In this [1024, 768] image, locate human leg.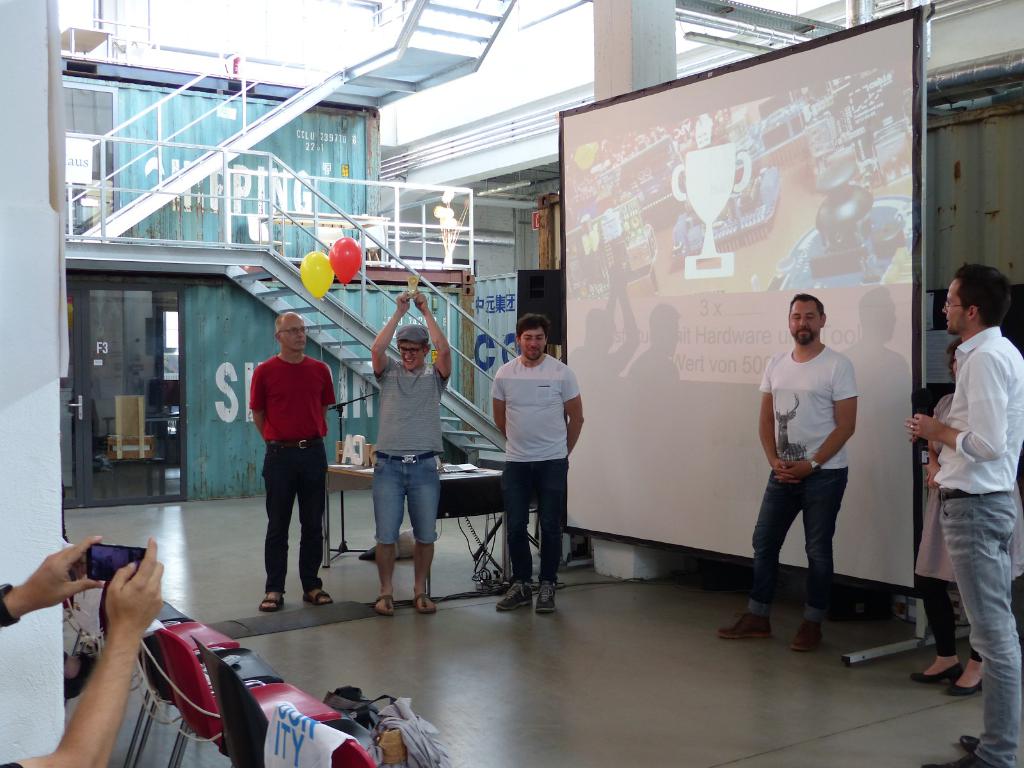
Bounding box: detection(500, 476, 527, 610).
